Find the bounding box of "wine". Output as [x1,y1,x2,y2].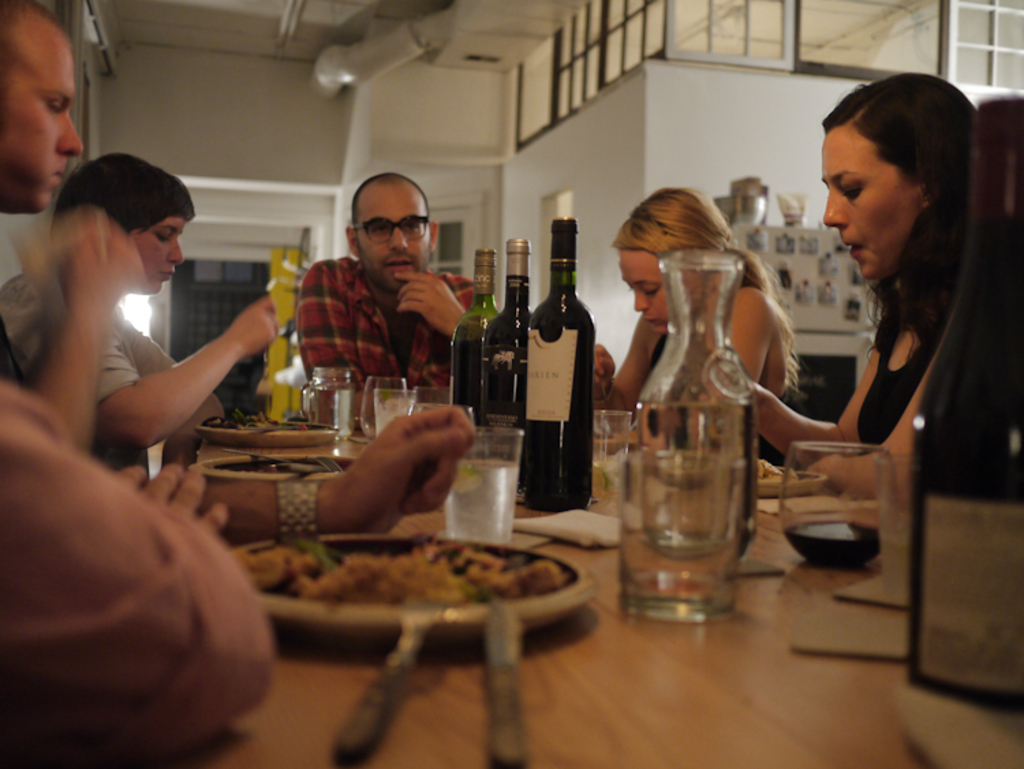
[477,232,535,426].
